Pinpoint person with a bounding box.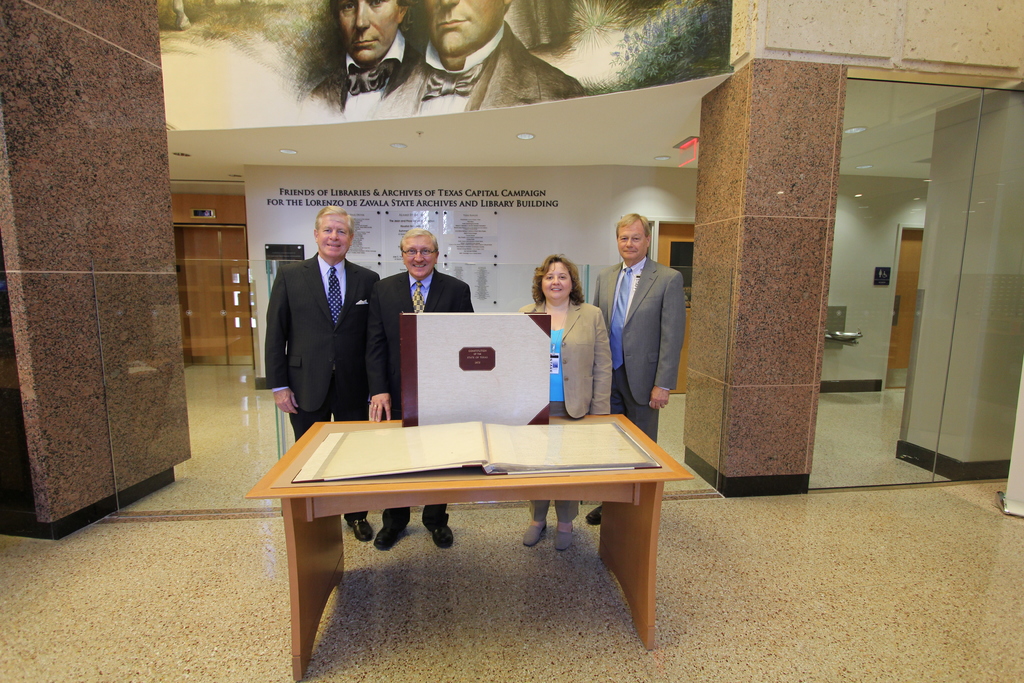
(379, 0, 582, 124).
